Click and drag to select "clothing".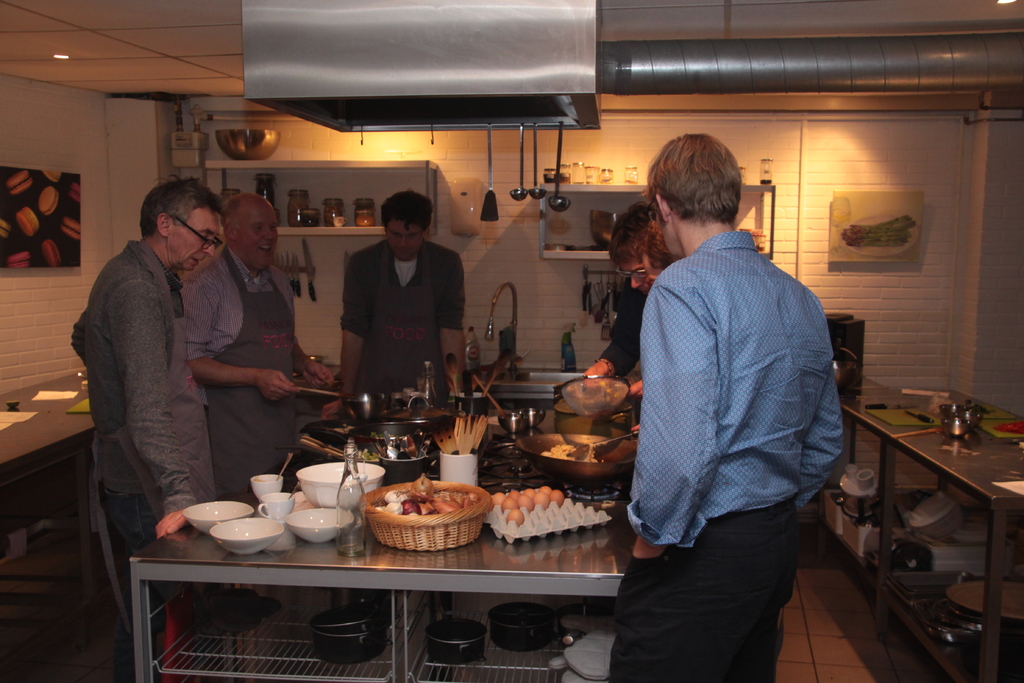
Selection: <bbox>609, 231, 845, 682</bbox>.
